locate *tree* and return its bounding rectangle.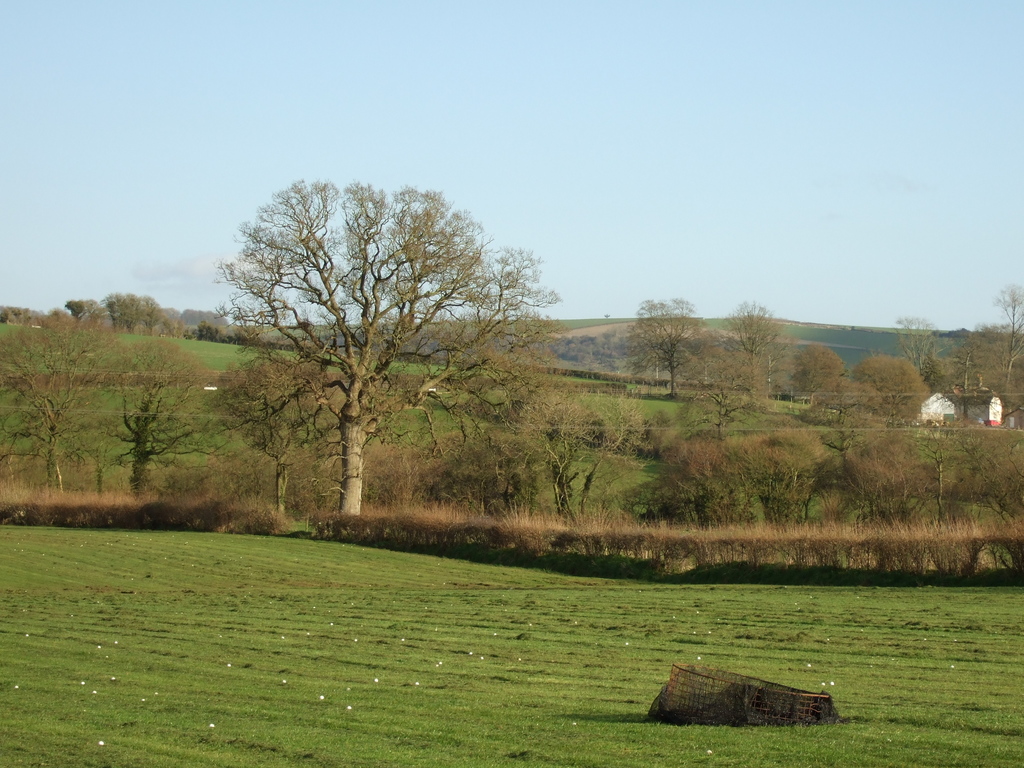
locate(783, 341, 854, 412).
